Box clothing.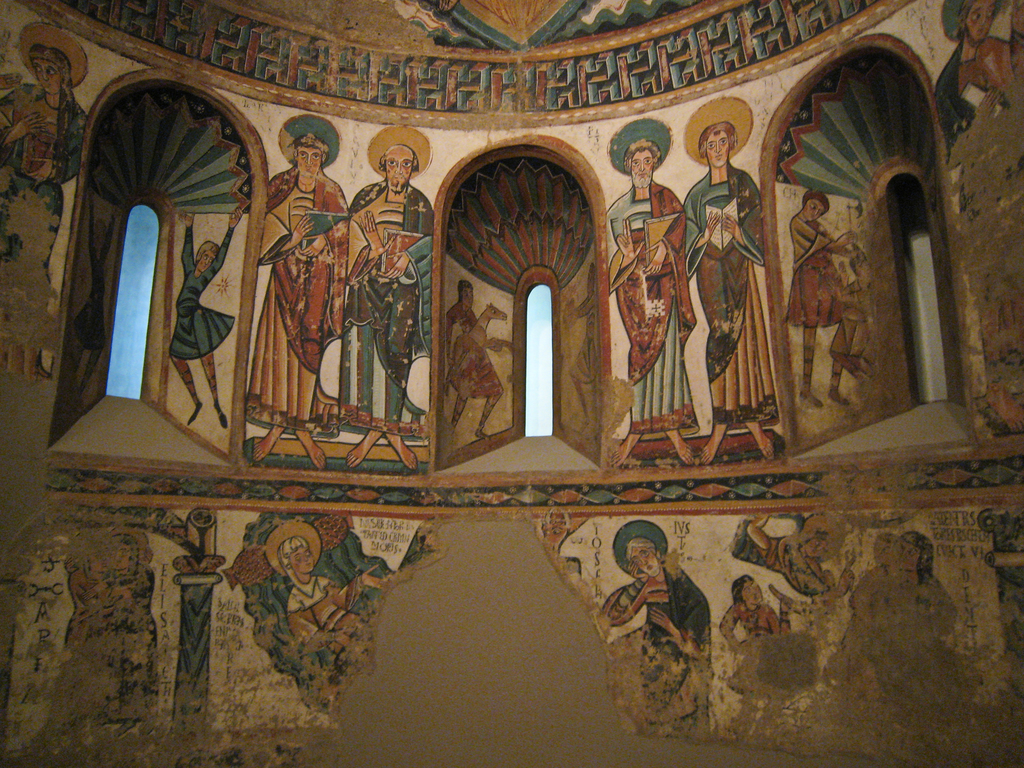
x1=724, y1=604, x2=791, y2=701.
